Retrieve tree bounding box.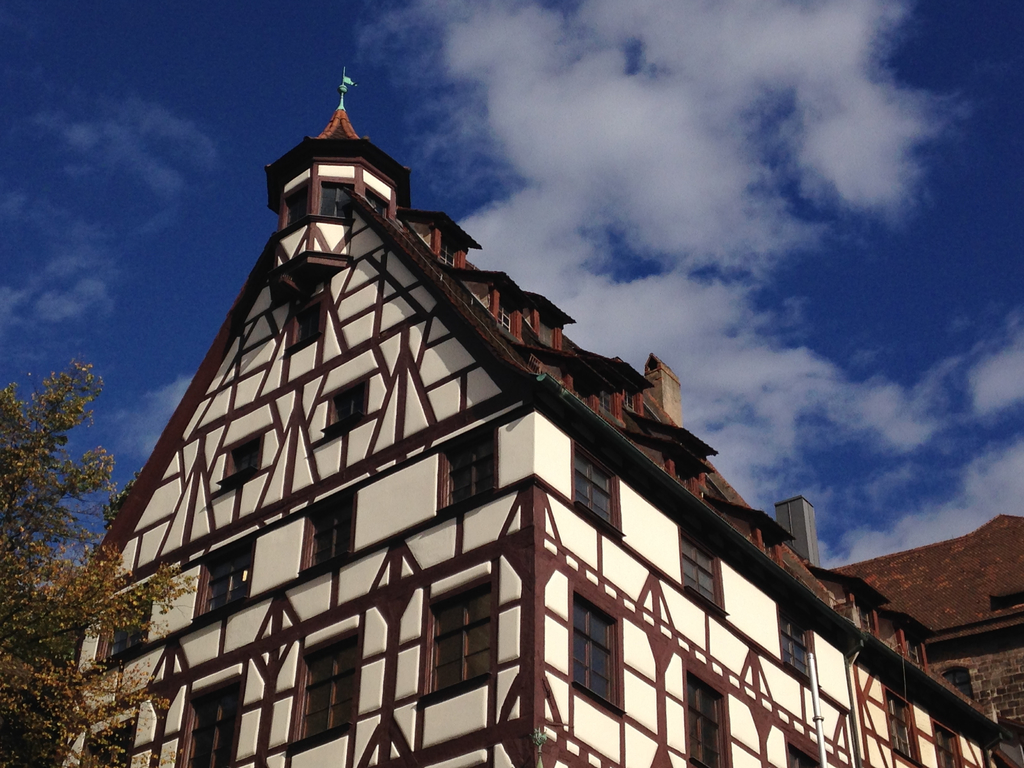
Bounding box: pyautogui.locateOnScreen(0, 355, 204, 764).
